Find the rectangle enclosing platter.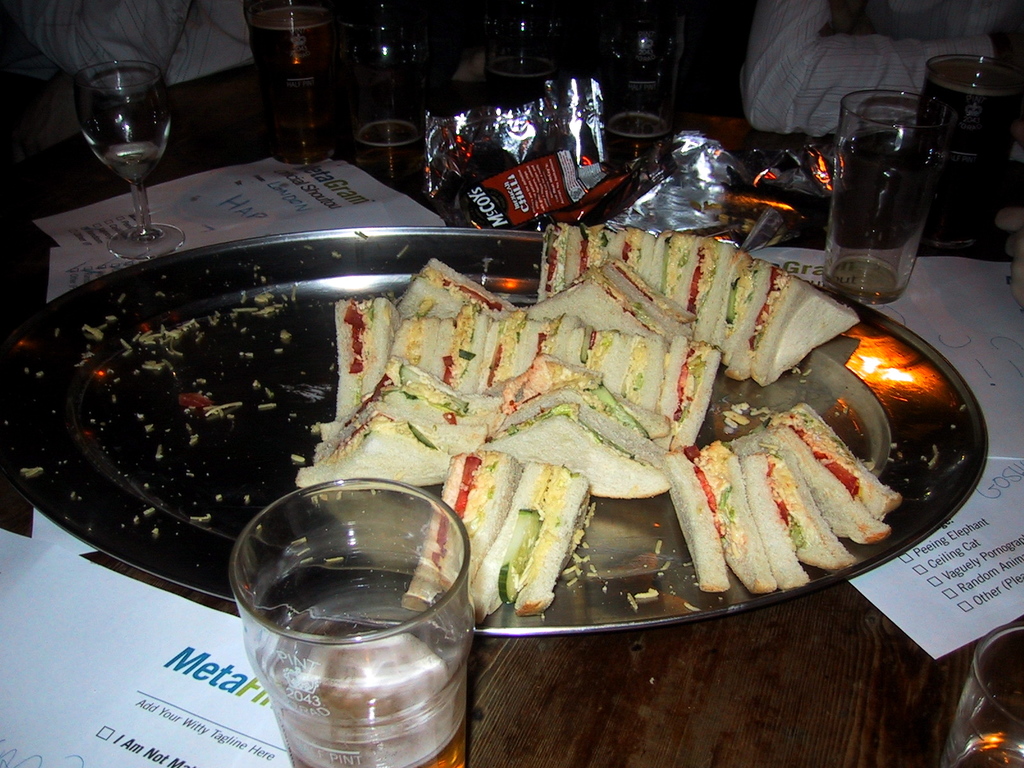
(6, 225, 986, 636).
